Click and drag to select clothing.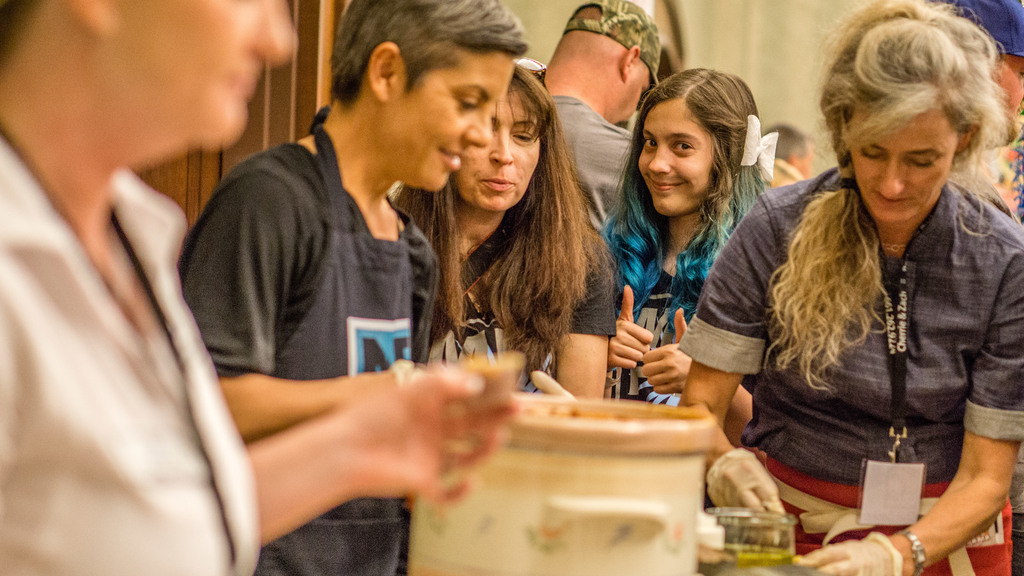
Selection: [168,113,452,575].
